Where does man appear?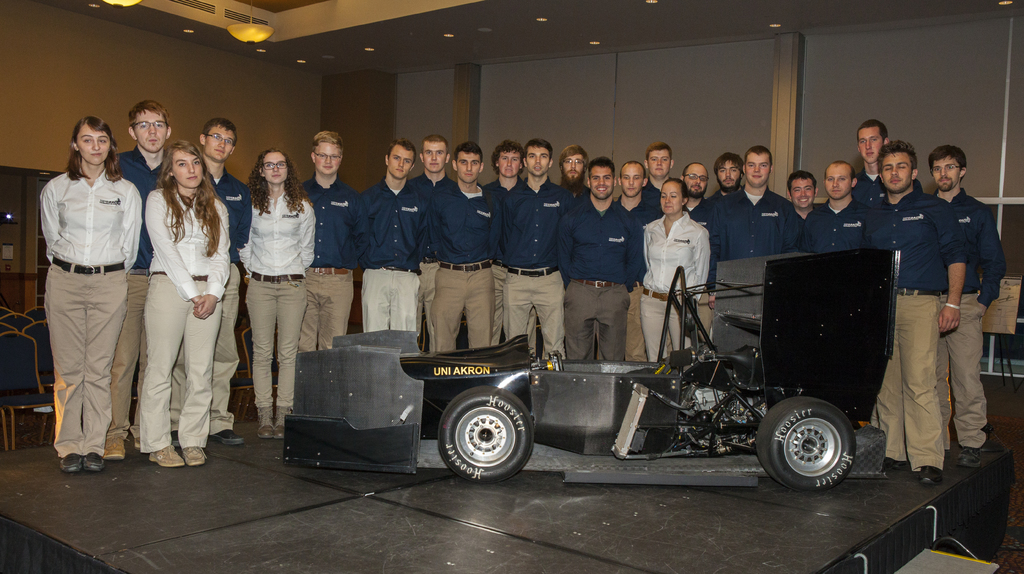
Appears at 854 120 895 208.
